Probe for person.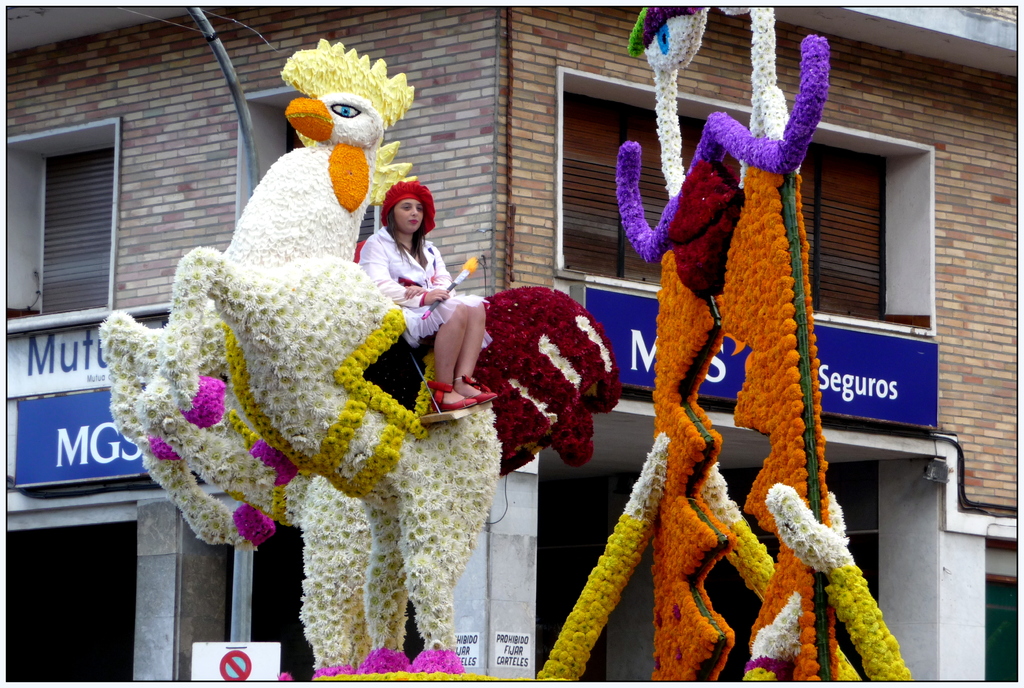
Probe result: locate(355, 180, 500, 410).
